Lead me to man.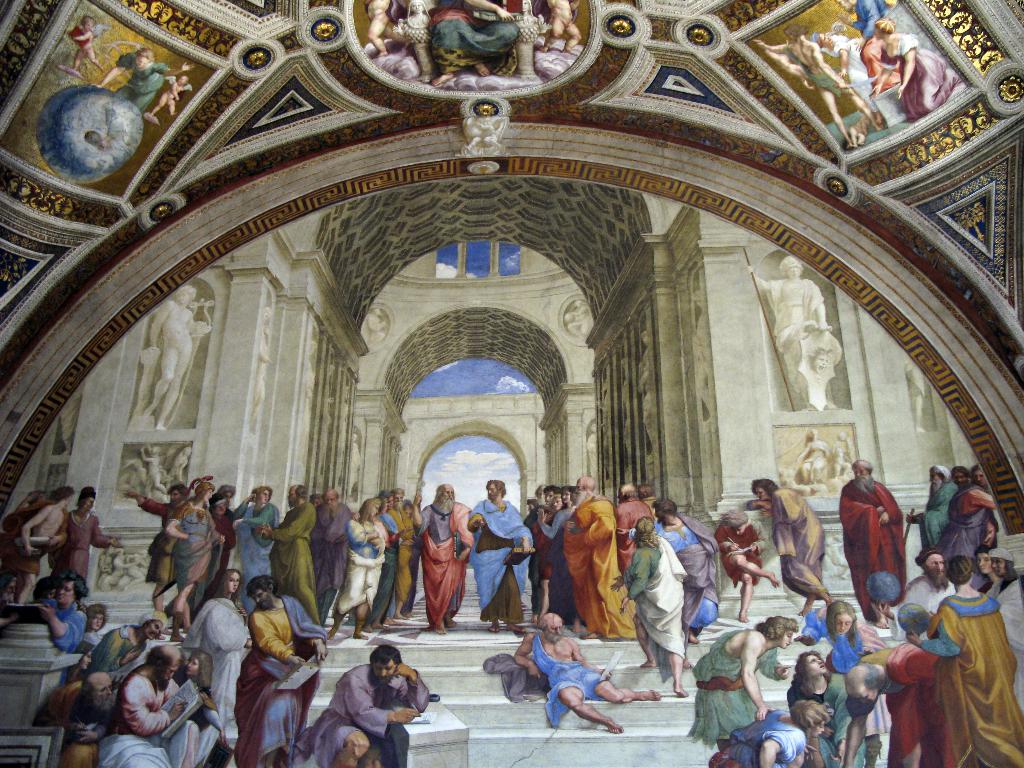
Lead to pyautogui.locateOnScreen(753, 472, 836, 605).
